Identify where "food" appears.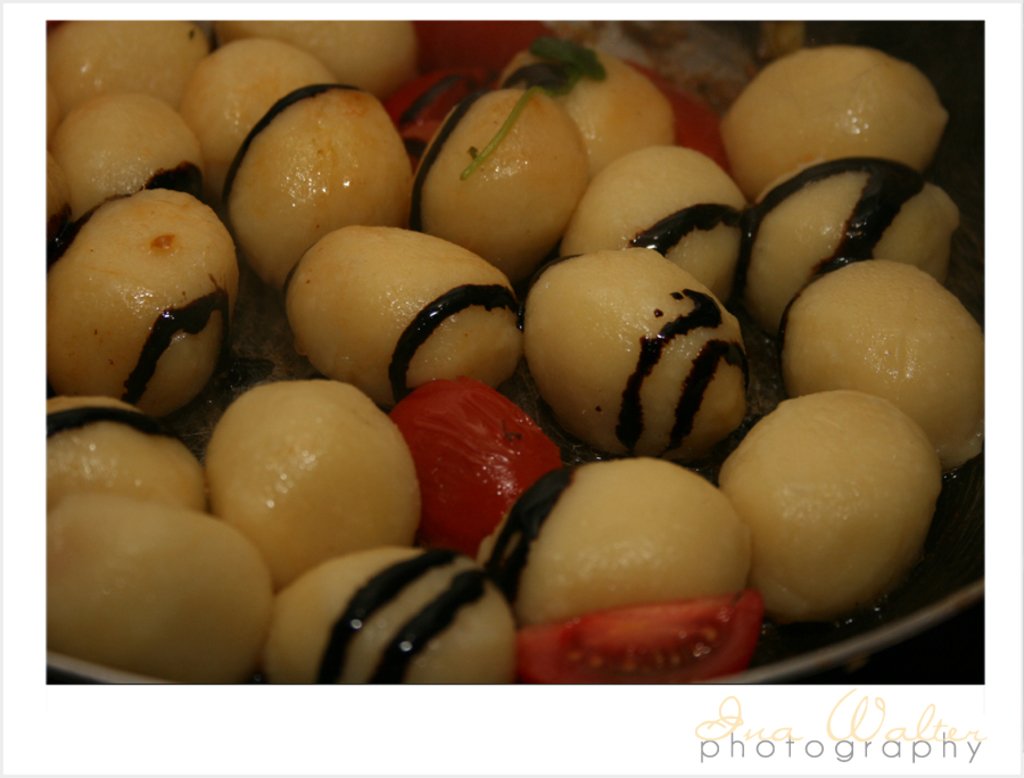
Appears at rect(276, 220, 526, 409).
